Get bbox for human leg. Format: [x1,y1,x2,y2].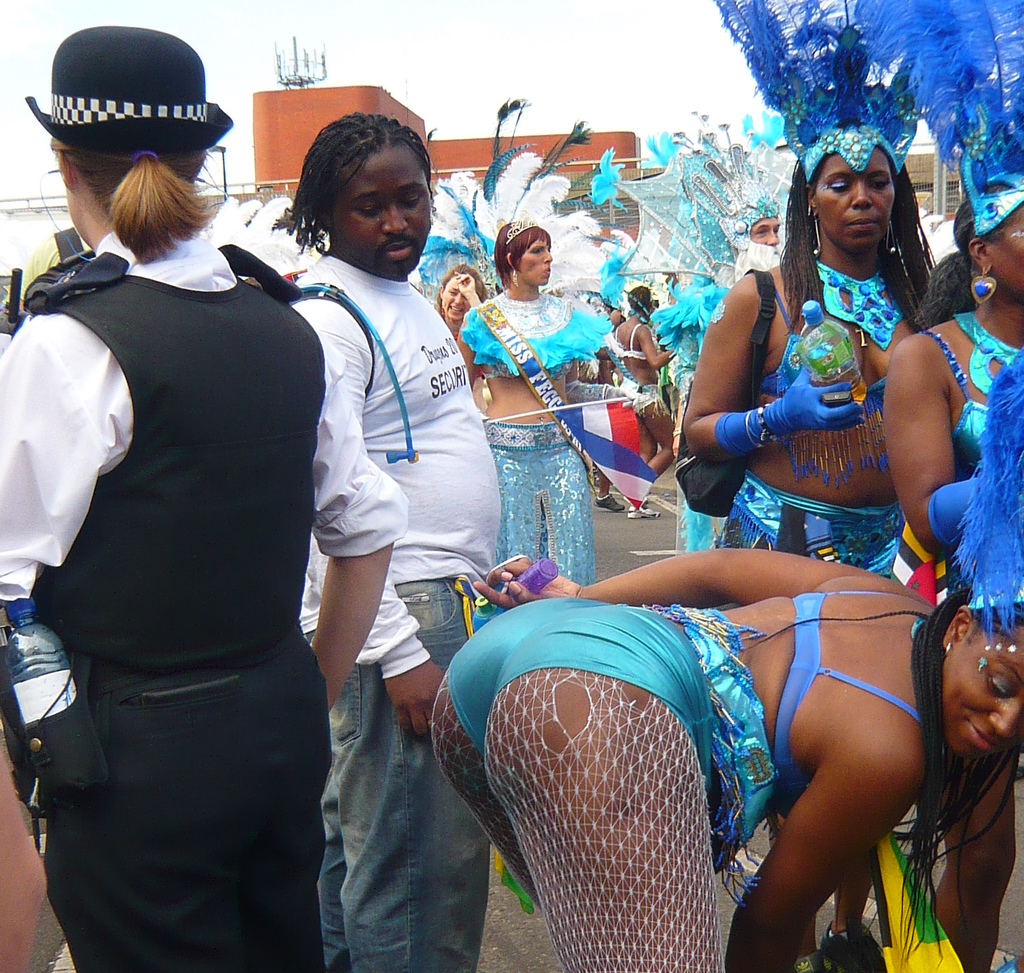
[45,652,285,972].
